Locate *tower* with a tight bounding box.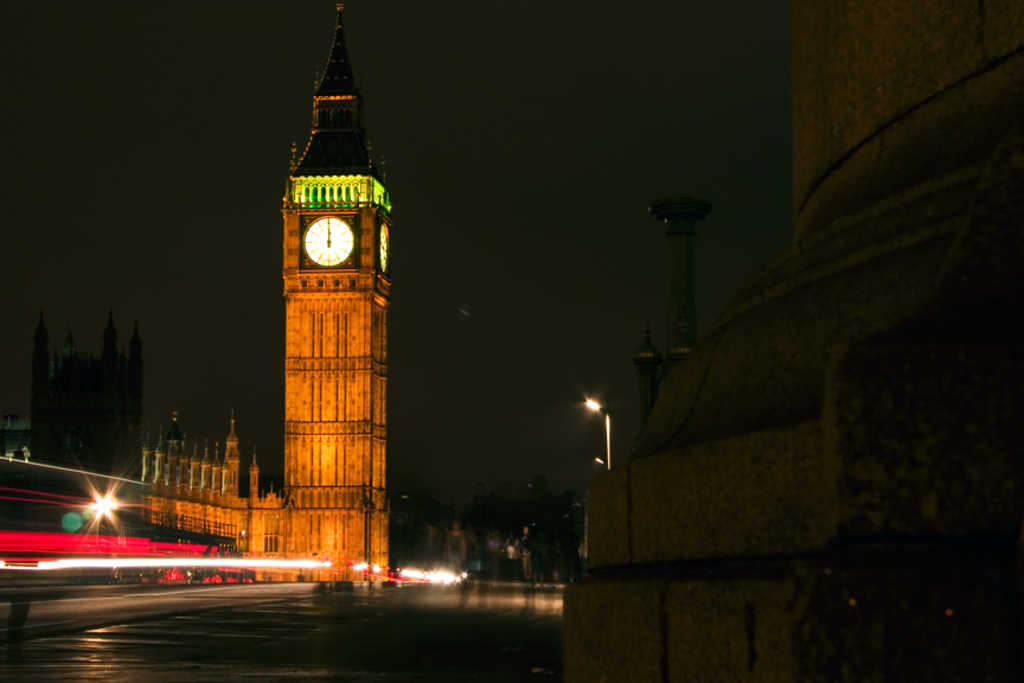
box=[191, 392, 279, 500].
